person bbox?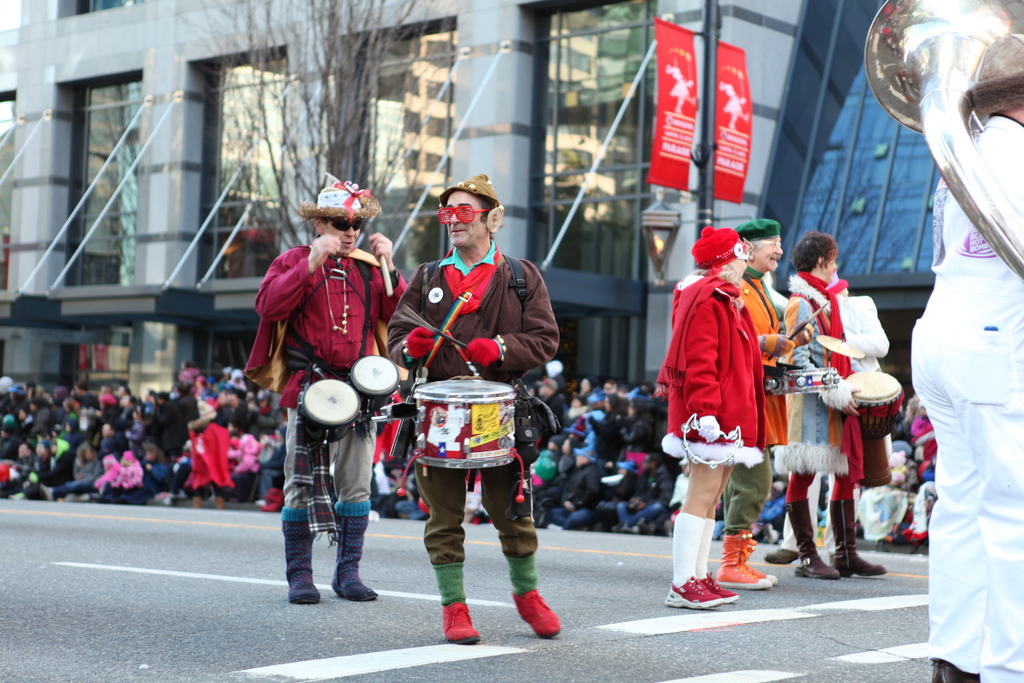
BBox(98, 427, 148, 493)
